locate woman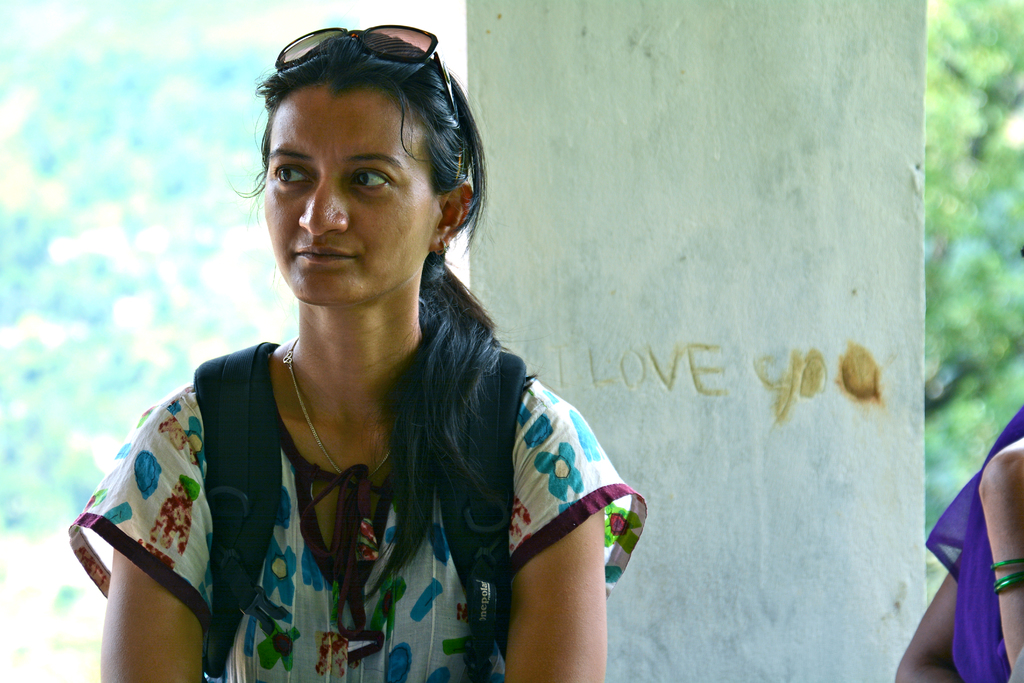
[68,25,646,682]
